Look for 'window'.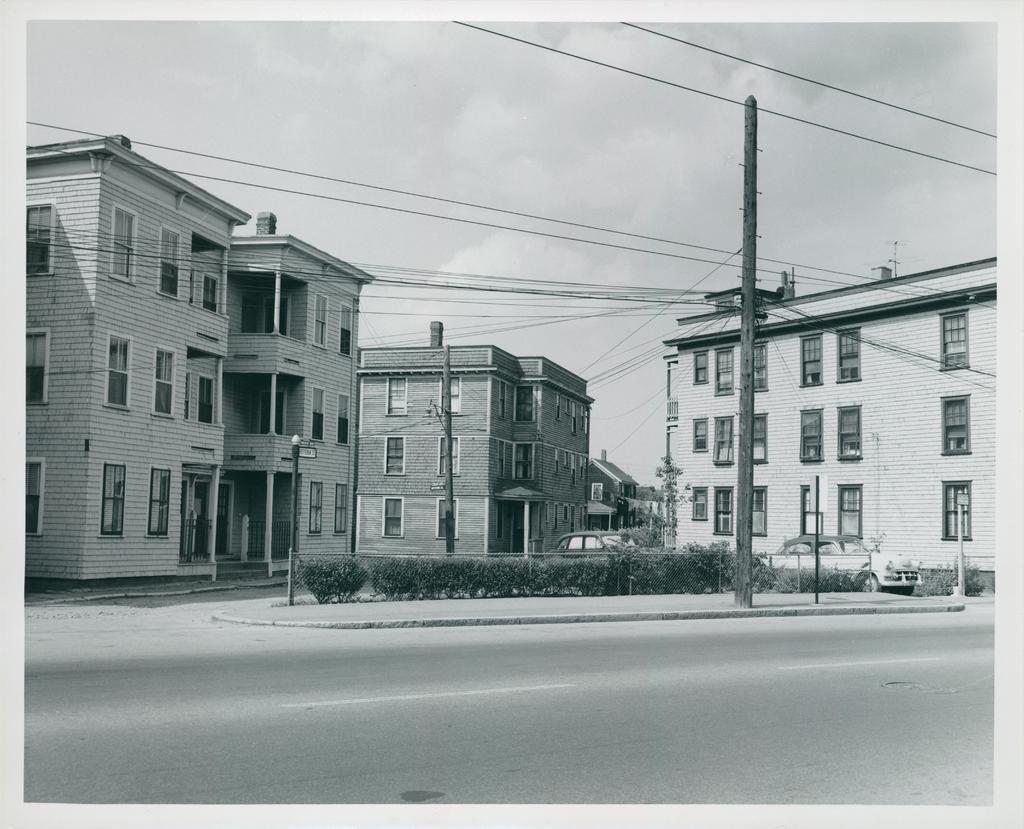
Found: 694/421/708/454.
